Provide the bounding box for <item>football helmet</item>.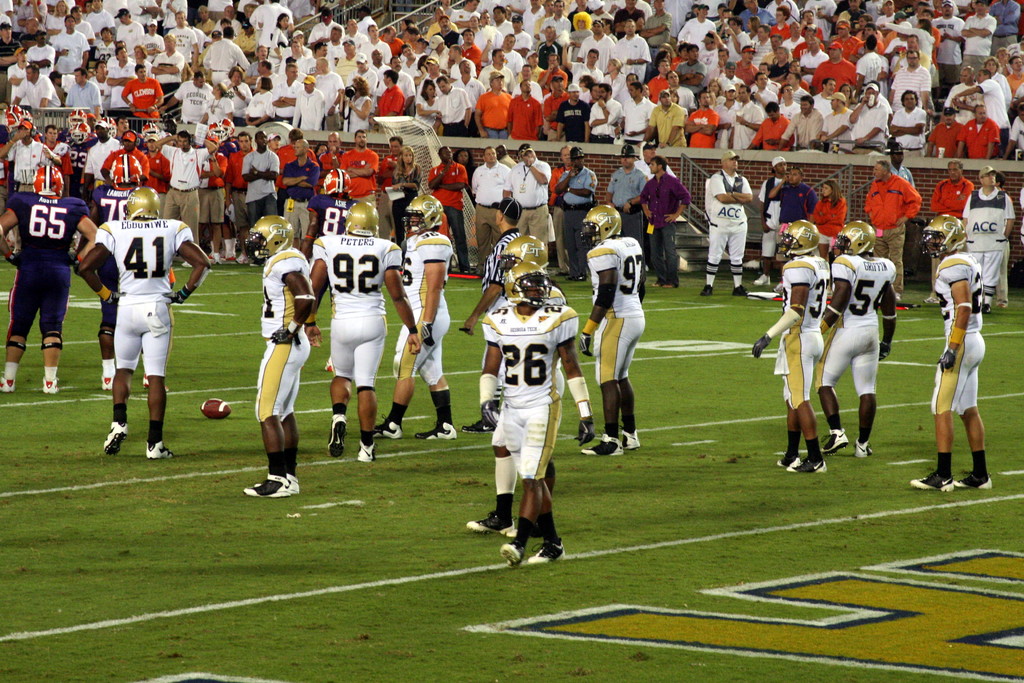
(x1=497, y1=263, x2=552, y2=309).
